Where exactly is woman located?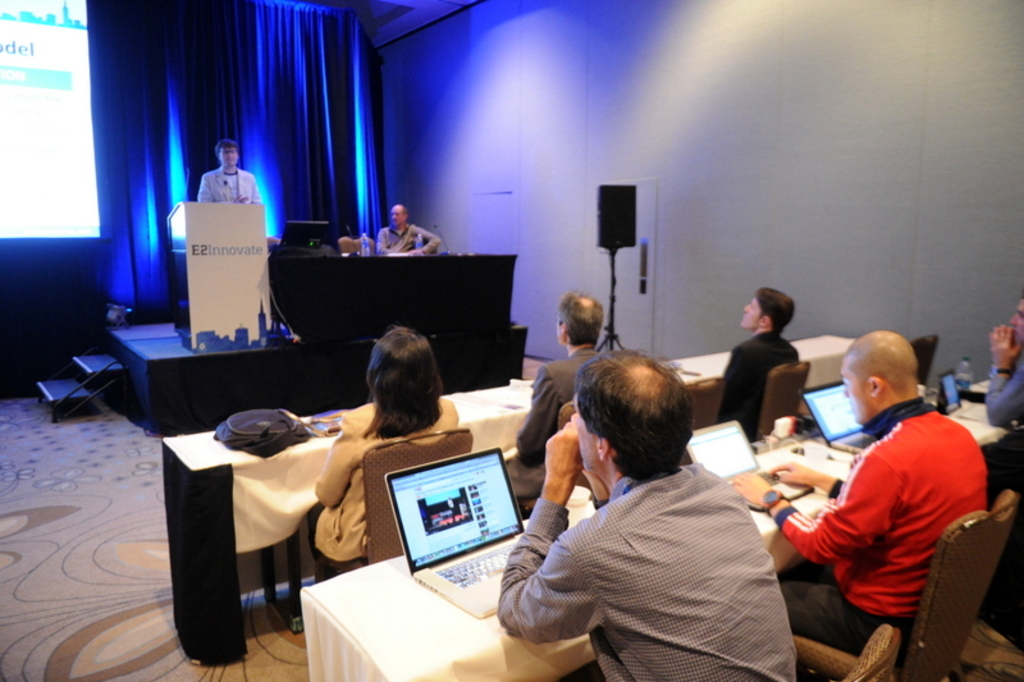
Its bounding box is <region>307, 321, 461, 582</region>.
